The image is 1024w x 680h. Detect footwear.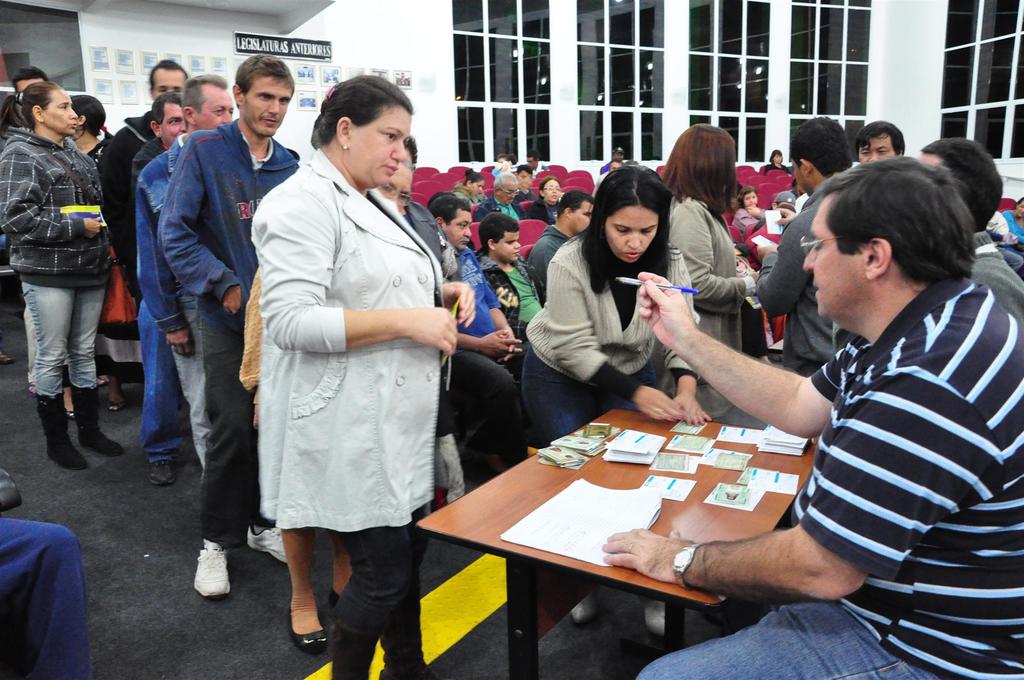
Detection: rect(104, 374, 137, 414).
